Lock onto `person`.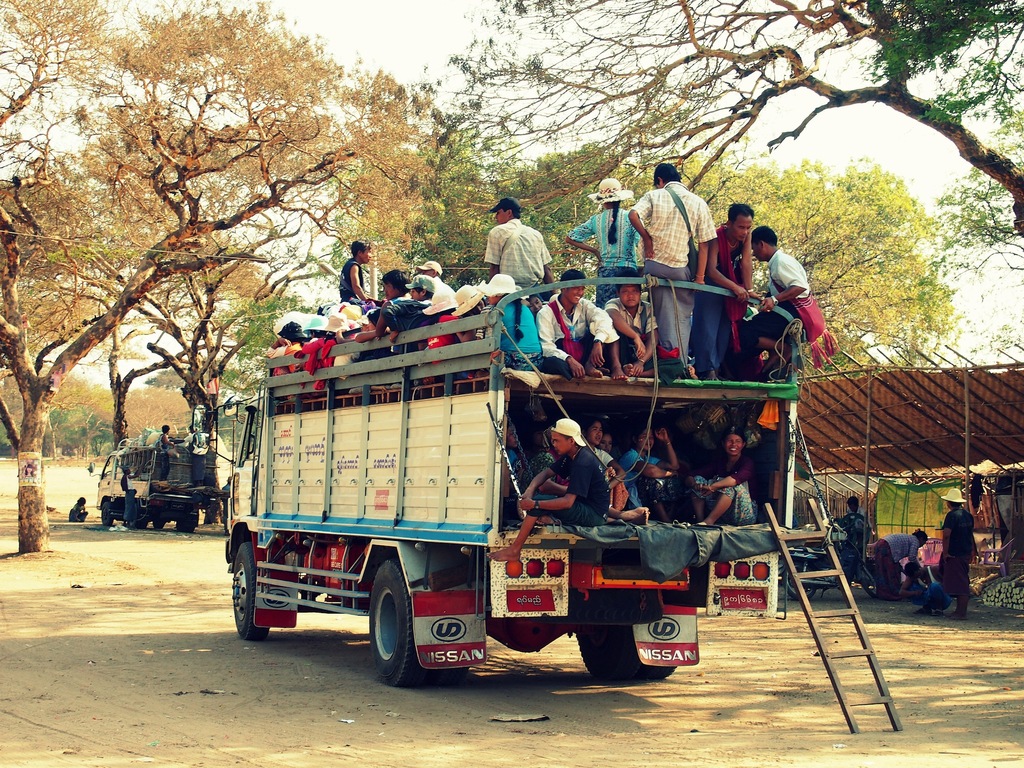
Locked: bbox=(486, 196, 558, 294).
